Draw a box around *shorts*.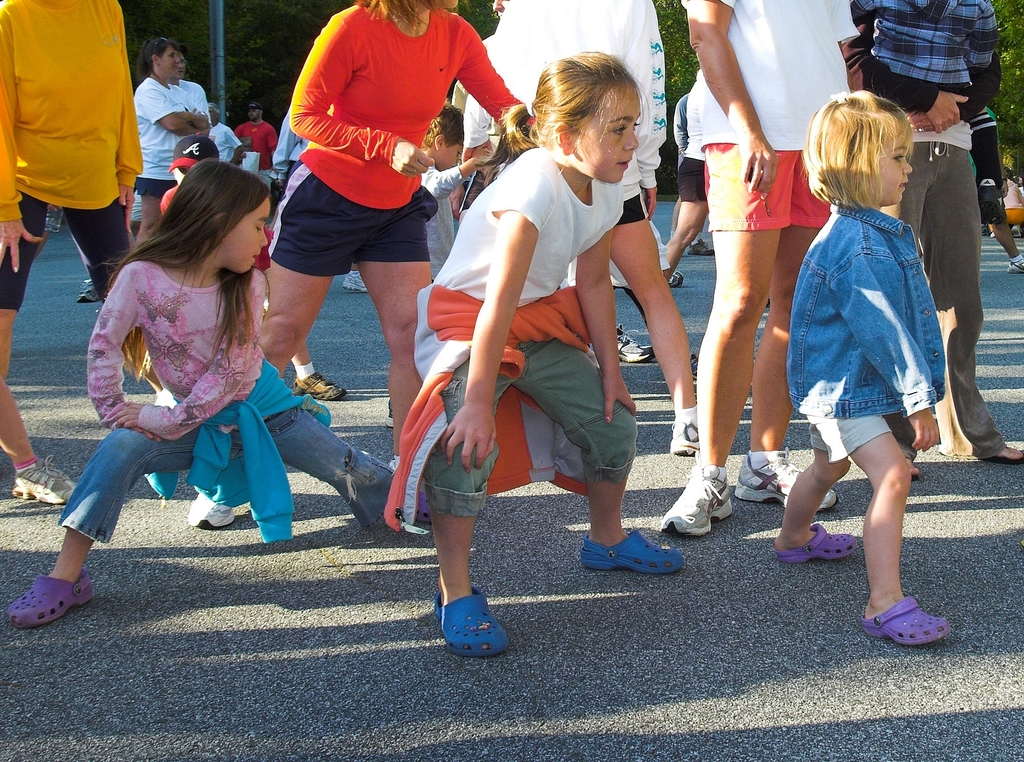
<region>972, 191, 1009, 220</region>.
